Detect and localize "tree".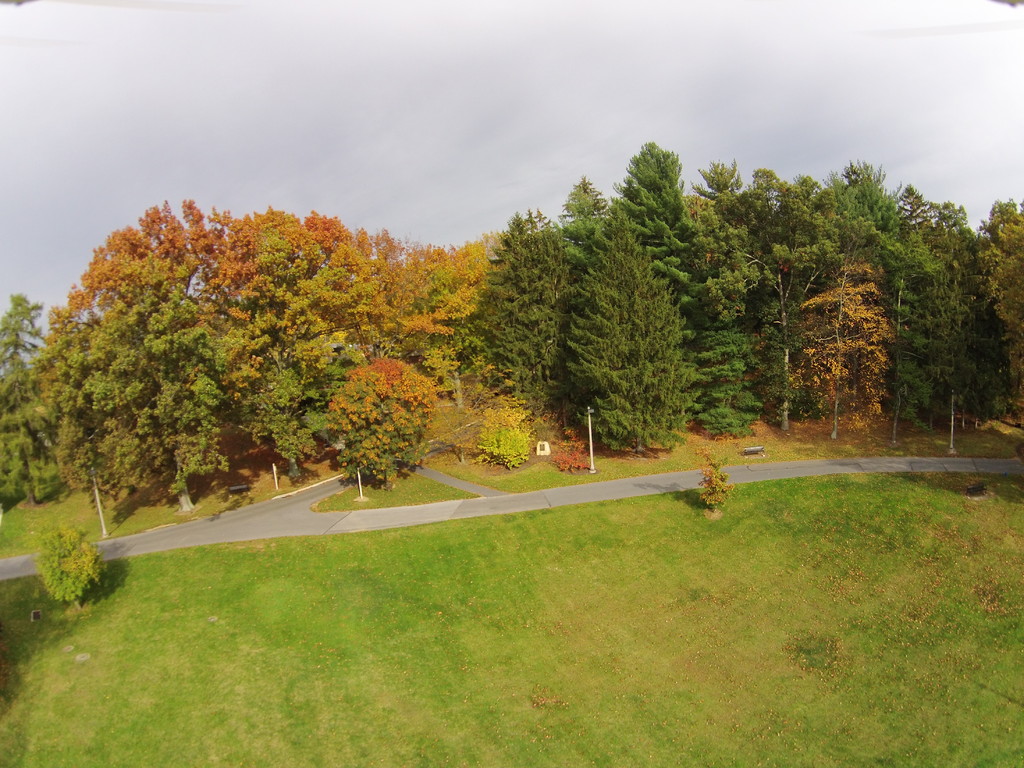
Localized at detection(25, 524, 112, 616).
